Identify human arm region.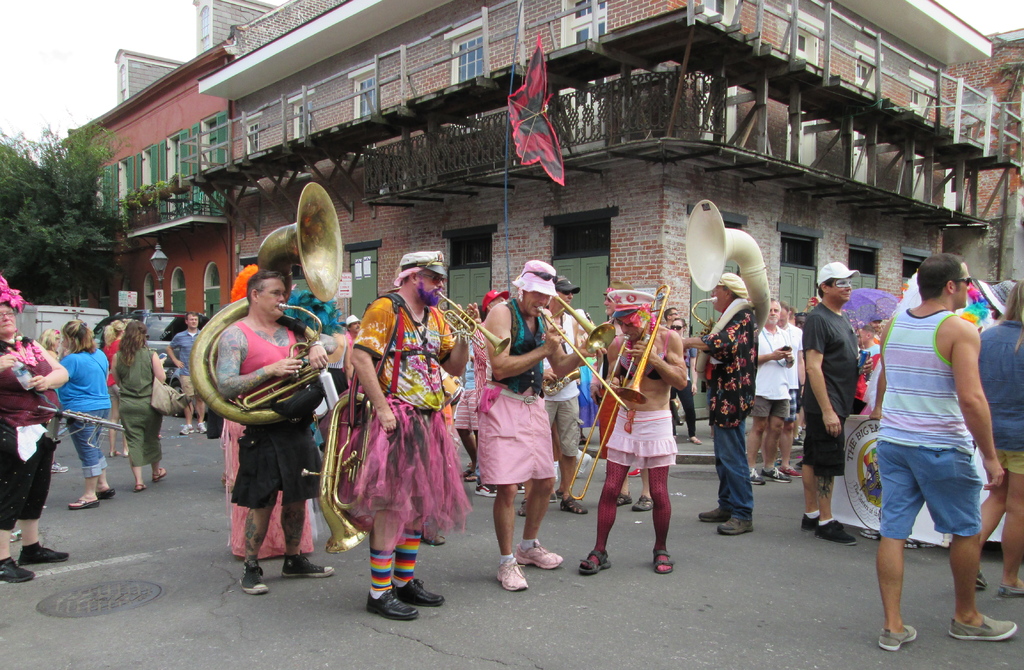
Region: <bbox>106, 345, 120, 401</bbox>.
